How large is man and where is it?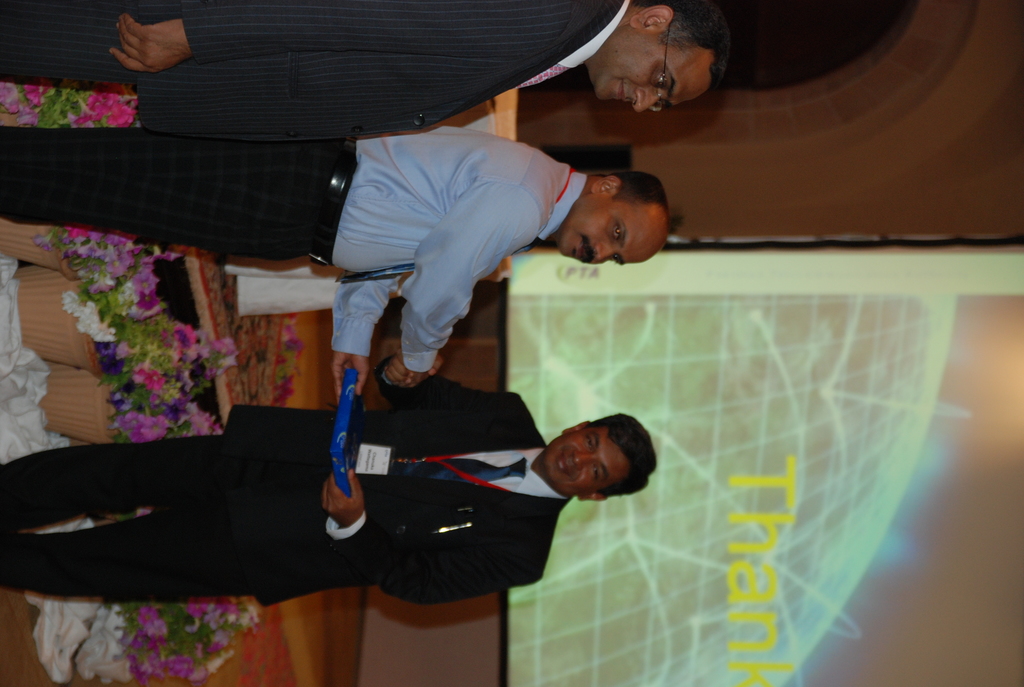
Bounding box: 0 336 653 607.
